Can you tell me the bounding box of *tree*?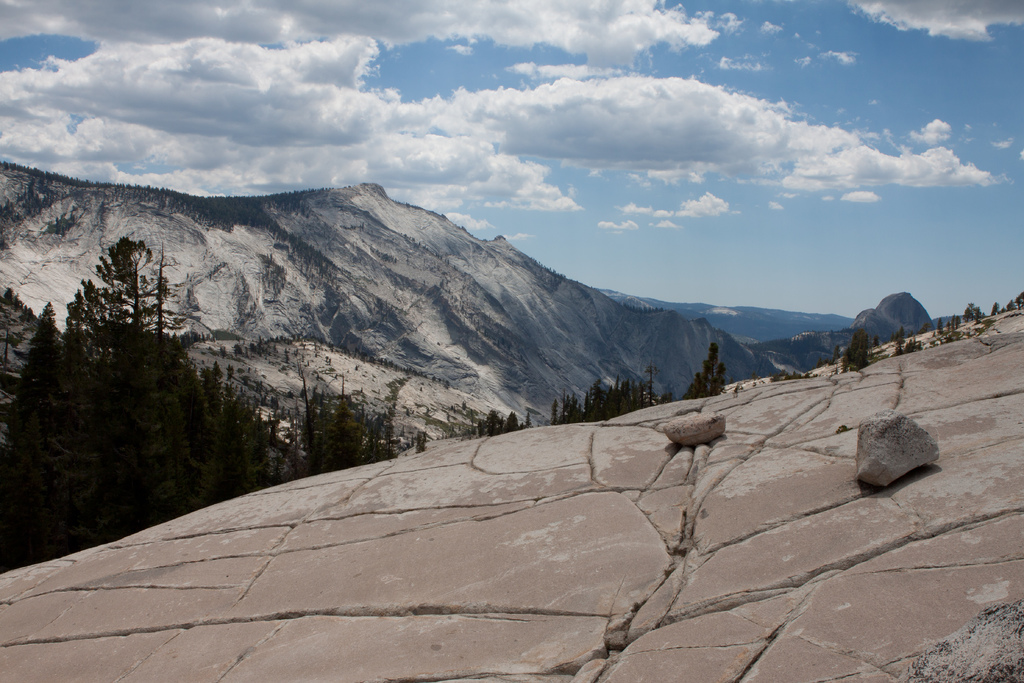
[684,344,726,395].
